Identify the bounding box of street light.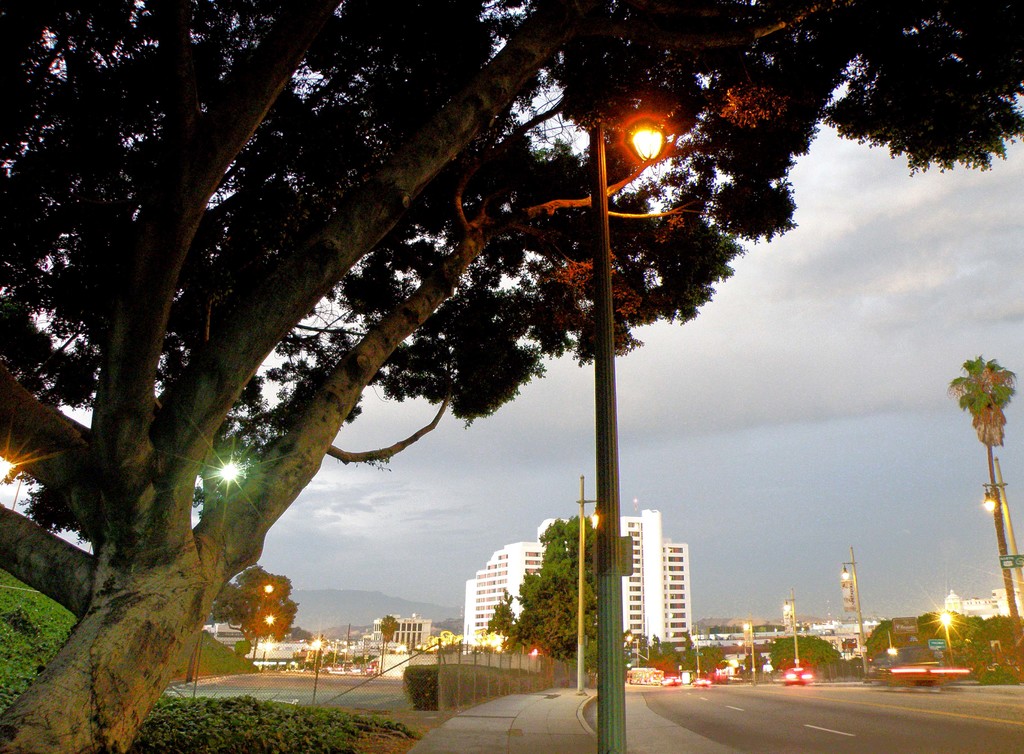
locate(777, 588, 799, 673).
